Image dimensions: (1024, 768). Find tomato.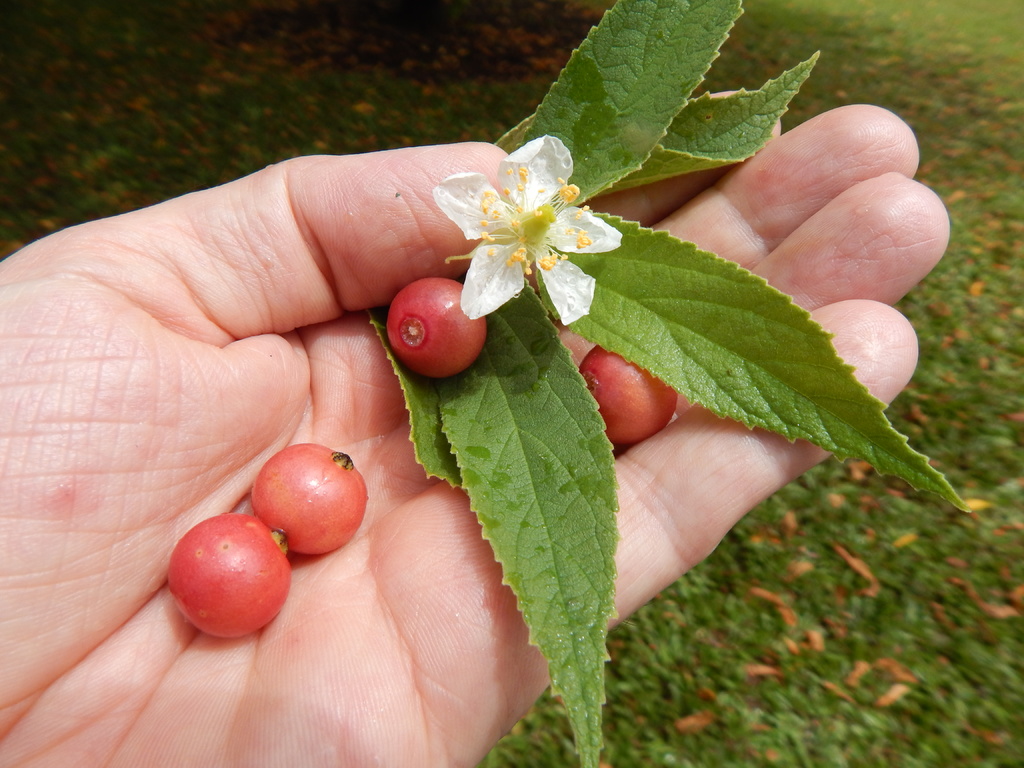
l=234, t=444, r=357, b=555.
